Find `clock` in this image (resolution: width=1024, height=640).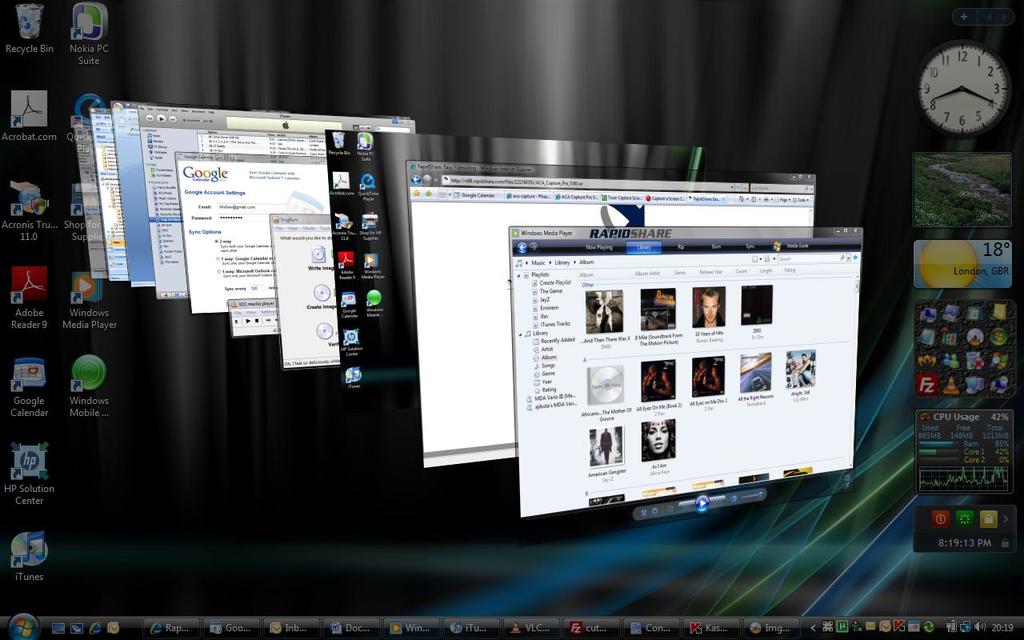
[914, 42, 1006, 138].
